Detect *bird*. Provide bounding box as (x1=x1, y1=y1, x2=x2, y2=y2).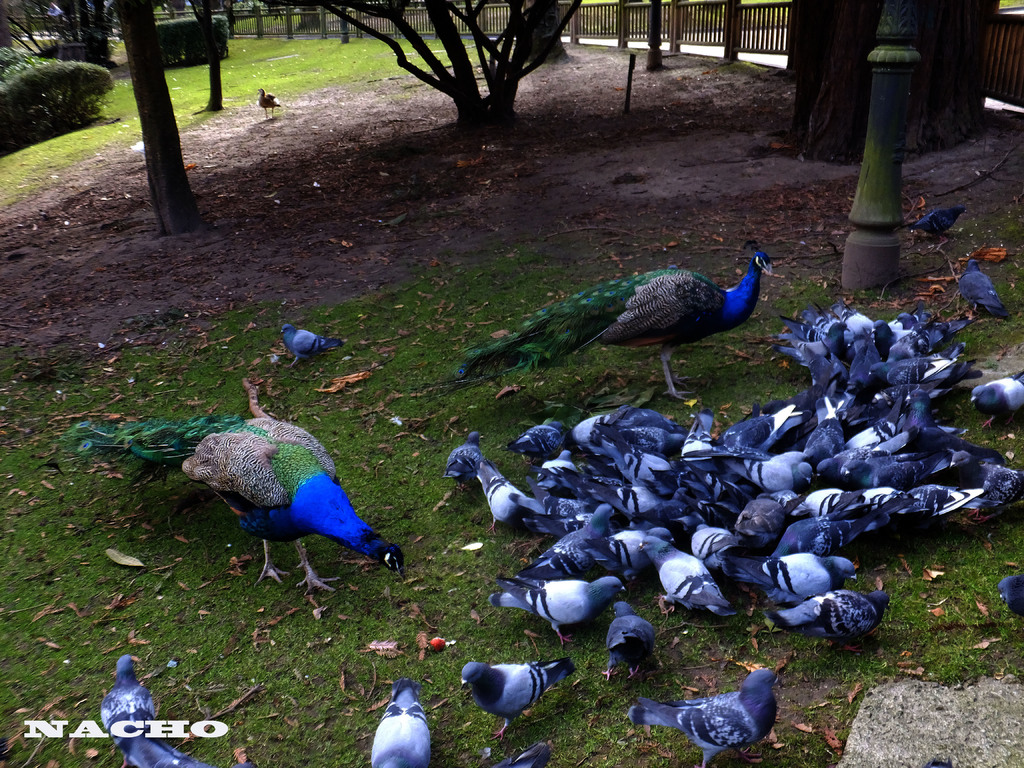
(x1=956, y1=253, x2=1014, y2=326).
